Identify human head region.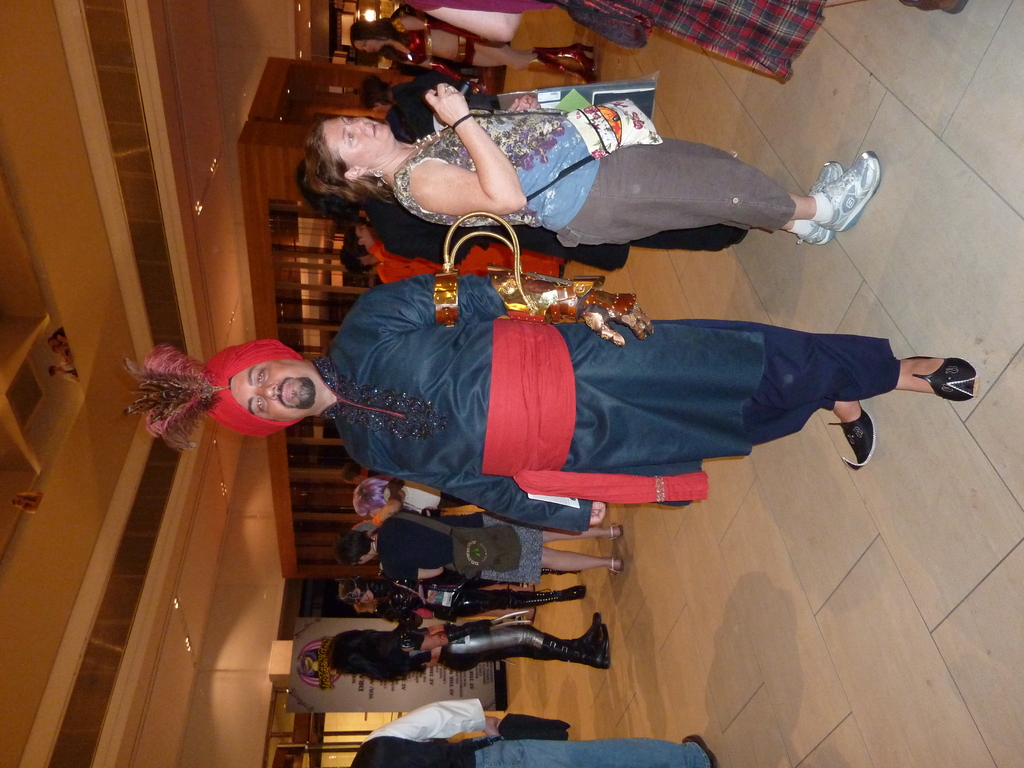
Region: l=358, t=83, r=399, b=114.
